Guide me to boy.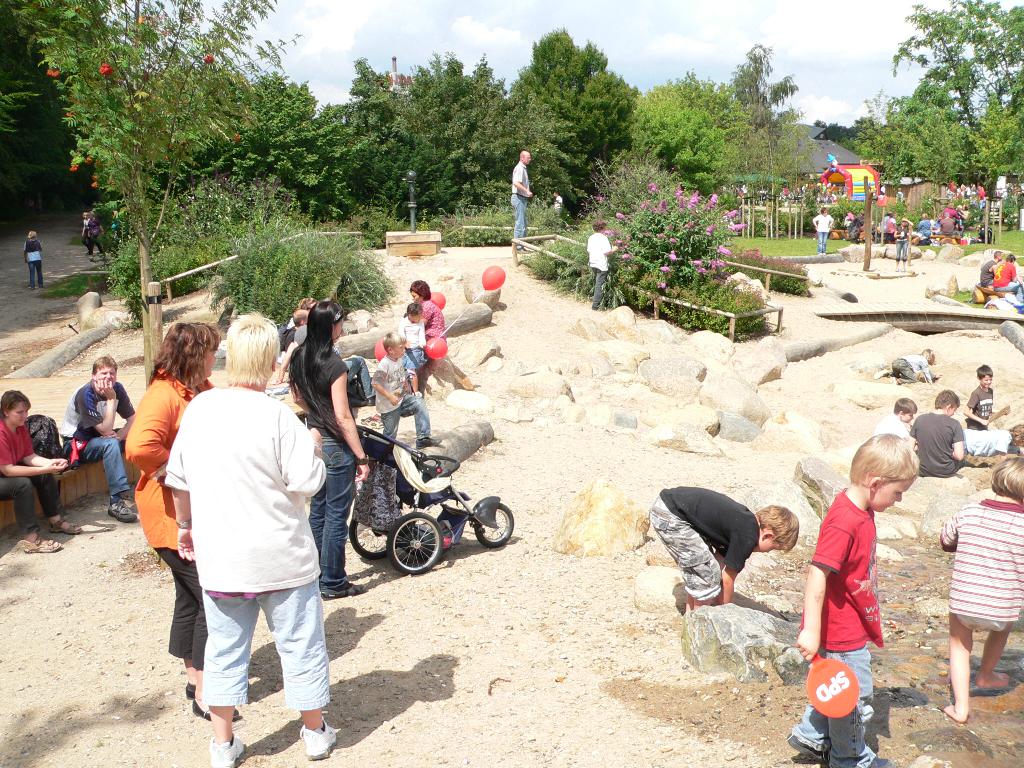
Guidance: box(648, 477, 801, 617).
